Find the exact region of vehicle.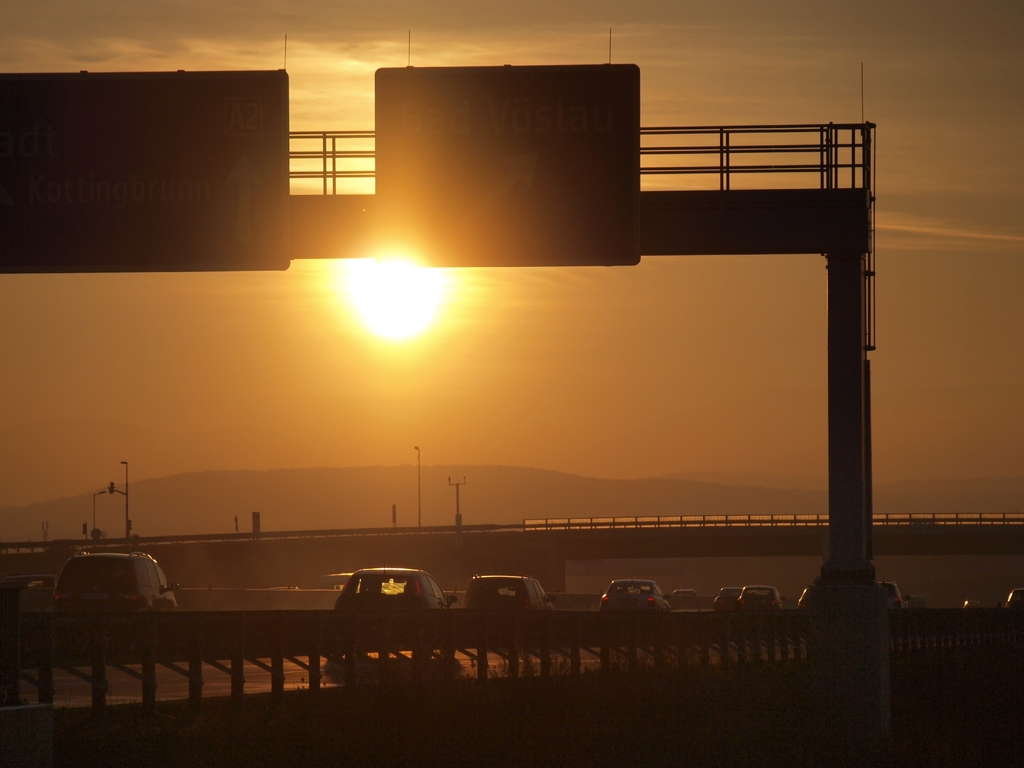
Exact region: box(671, 584, 701, 613).
